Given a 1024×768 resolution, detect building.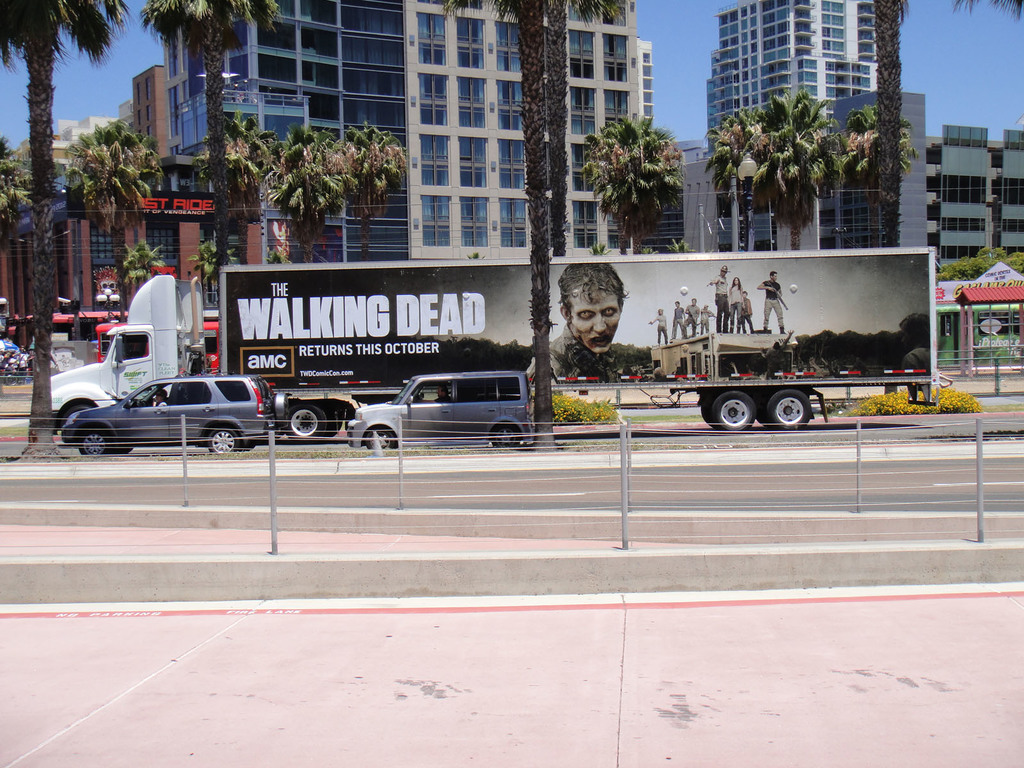
0 186 264 368.
